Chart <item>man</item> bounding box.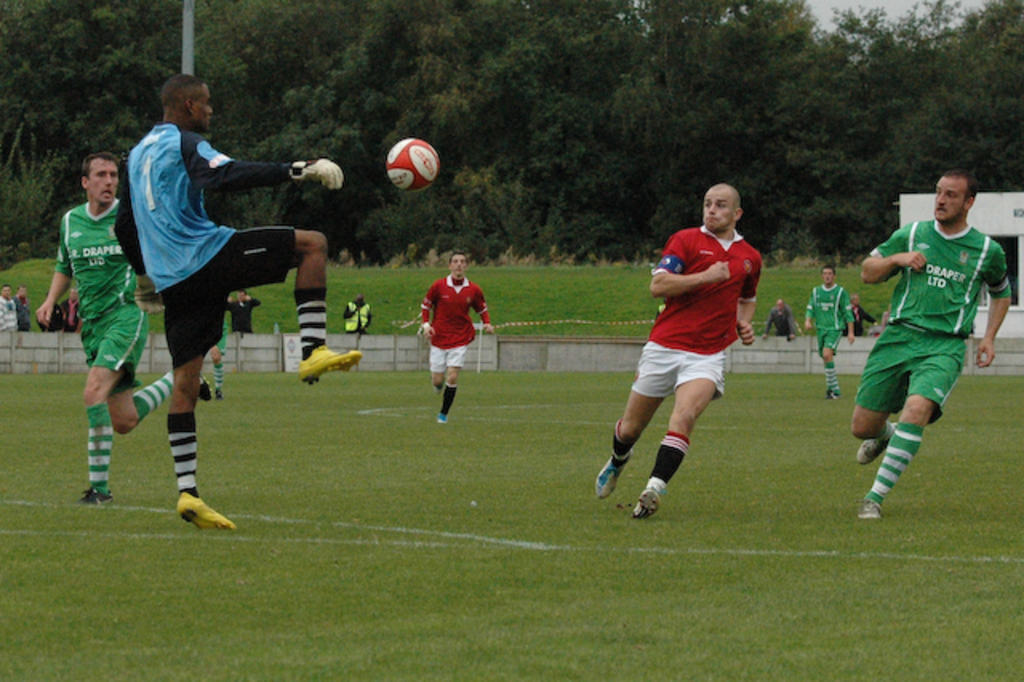
Charted: box=[842, 163, 1008, 524].
